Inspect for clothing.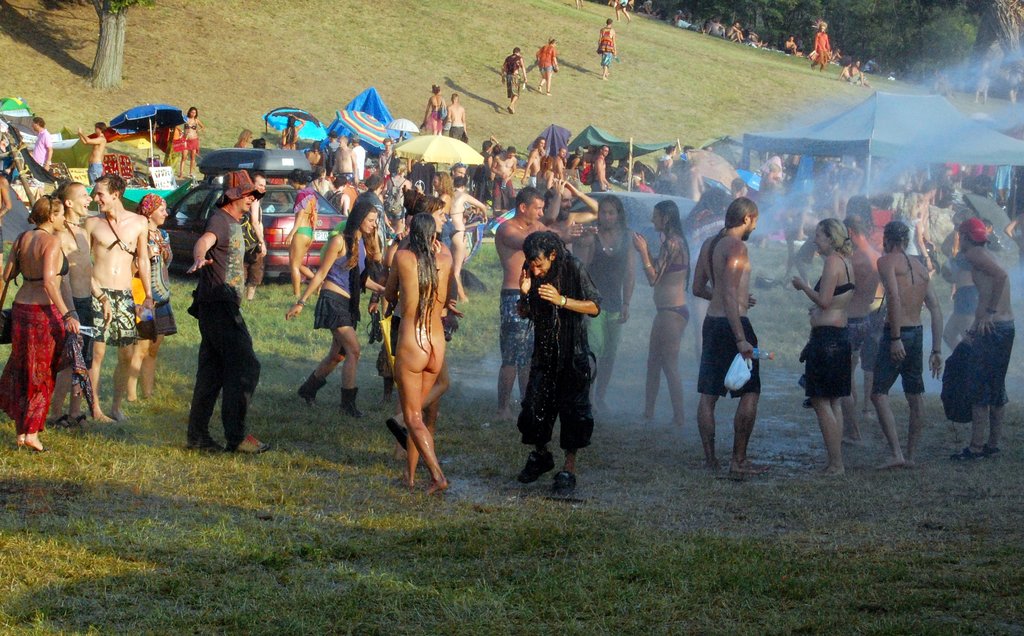
Inspection: 513, 250, 597, 447.
